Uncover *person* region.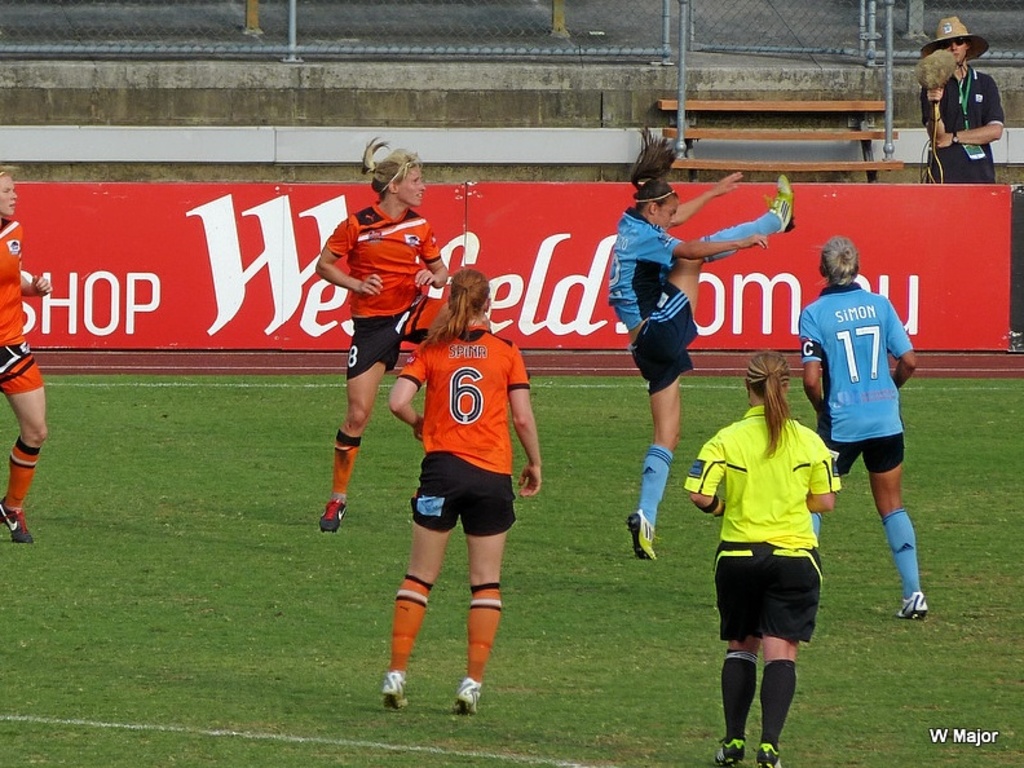
Uncovered: pyautogui.locateOnScreen(606, 124, 796, 559).
